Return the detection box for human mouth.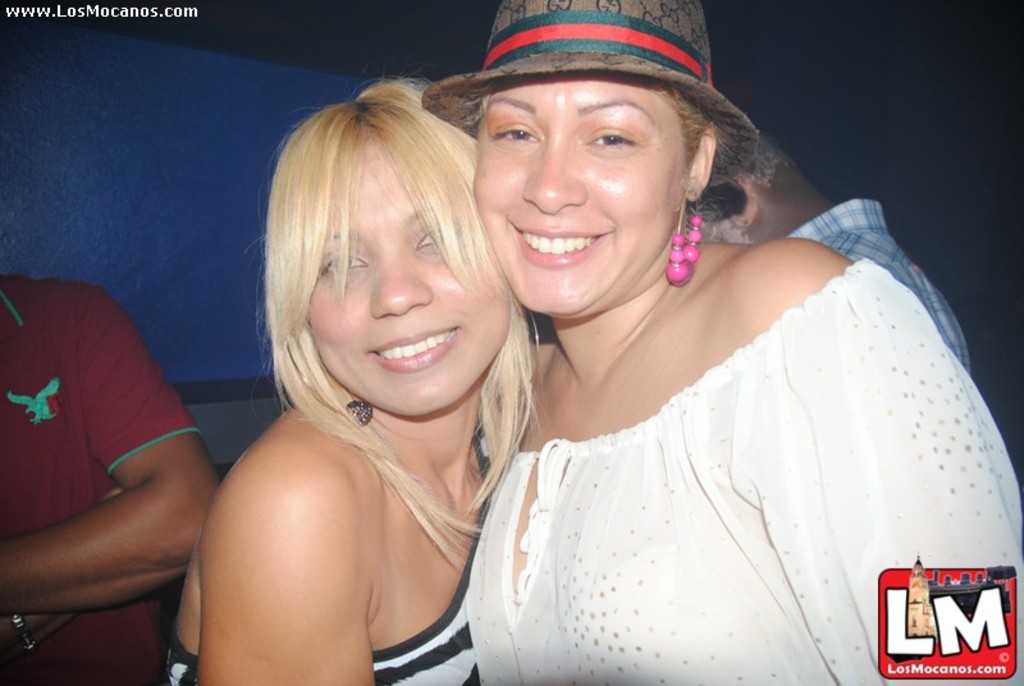
{"left": 366, "top": 326, "right": 458, "bottom": 375}.
